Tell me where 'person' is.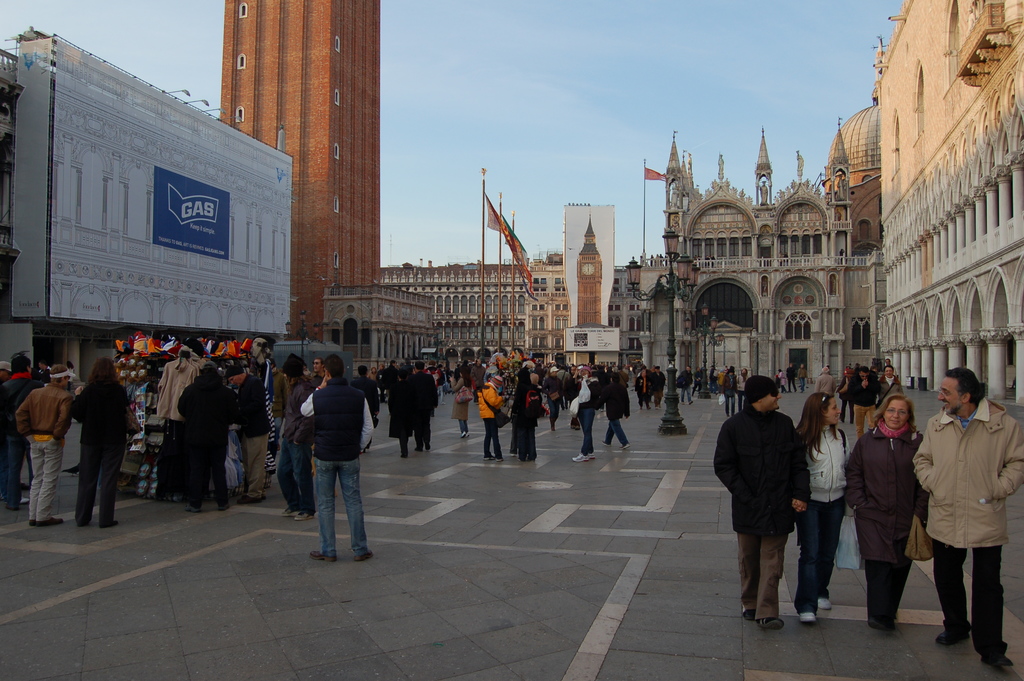
'person' is at x1=780 y1=394 x2=856 y2=620.
